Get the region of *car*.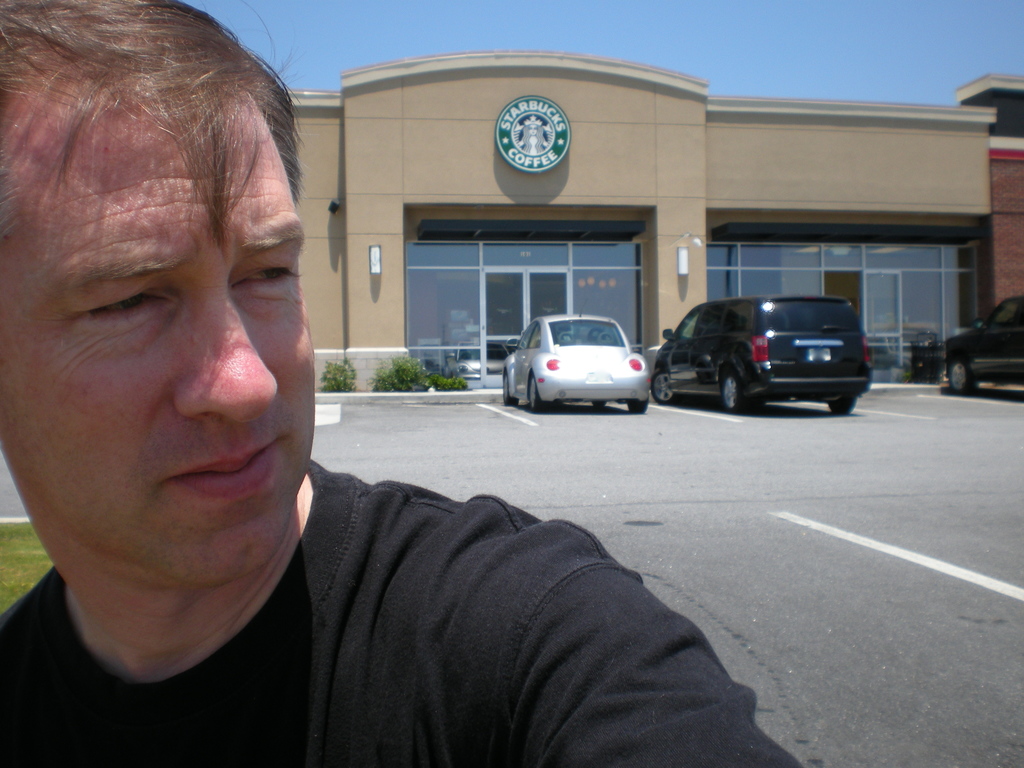
941 280 1023 397.
